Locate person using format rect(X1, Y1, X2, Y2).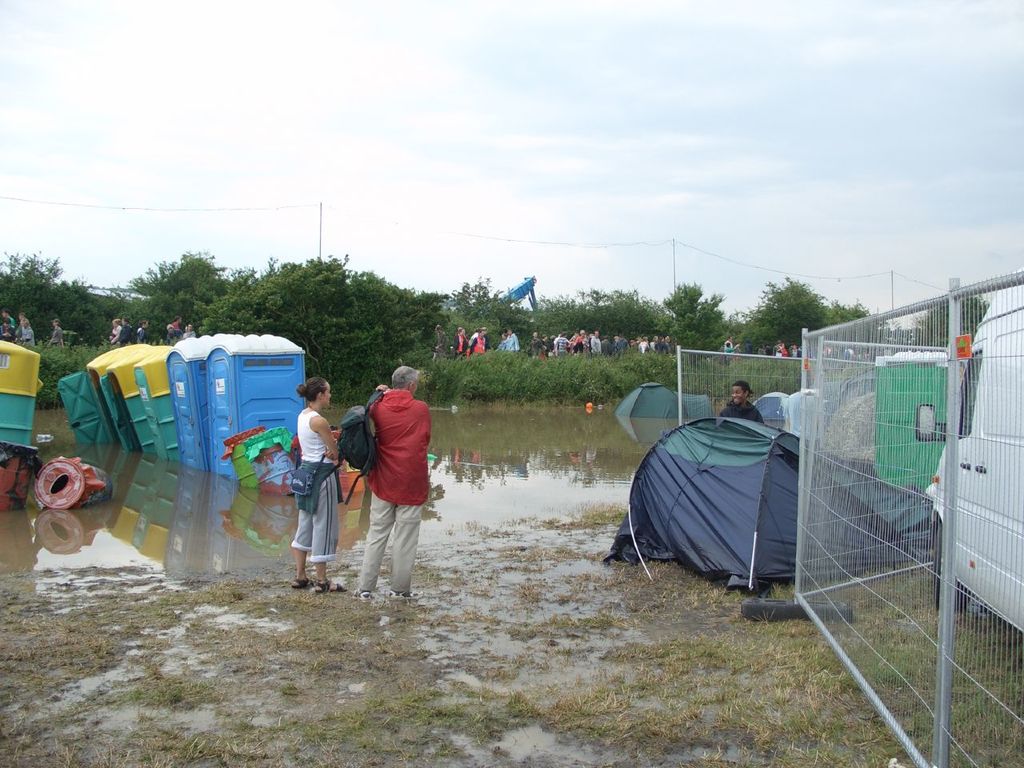
rect(286, 377, 344, 598).
